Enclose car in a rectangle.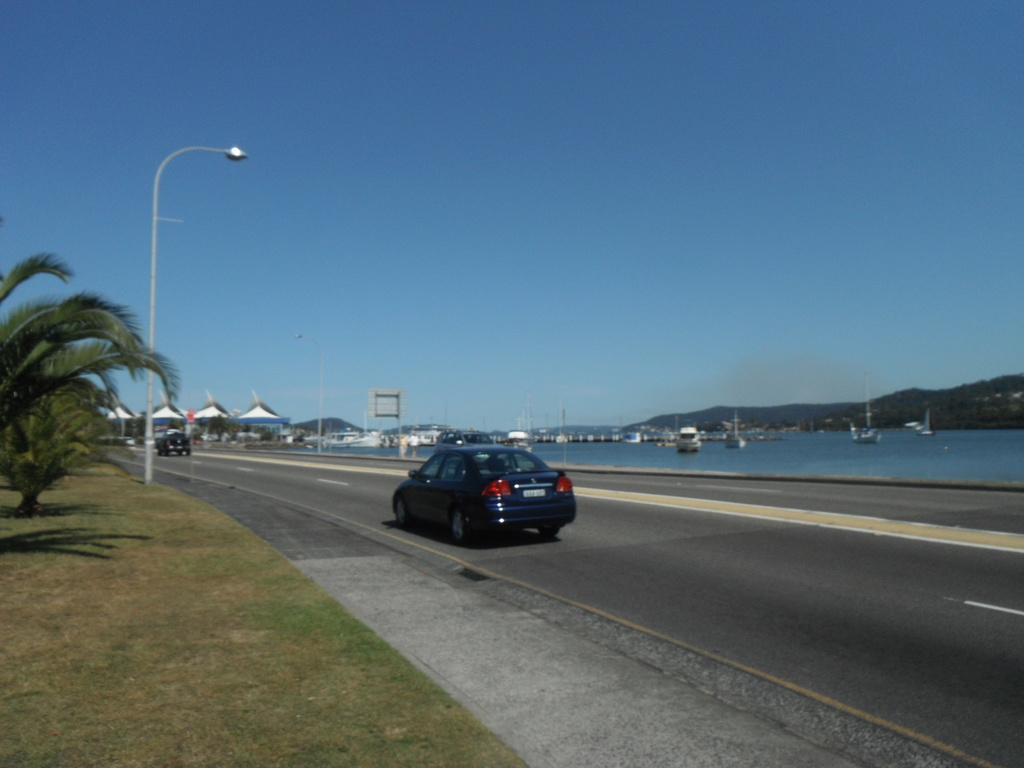
rect(392, 444, 578, 548).
